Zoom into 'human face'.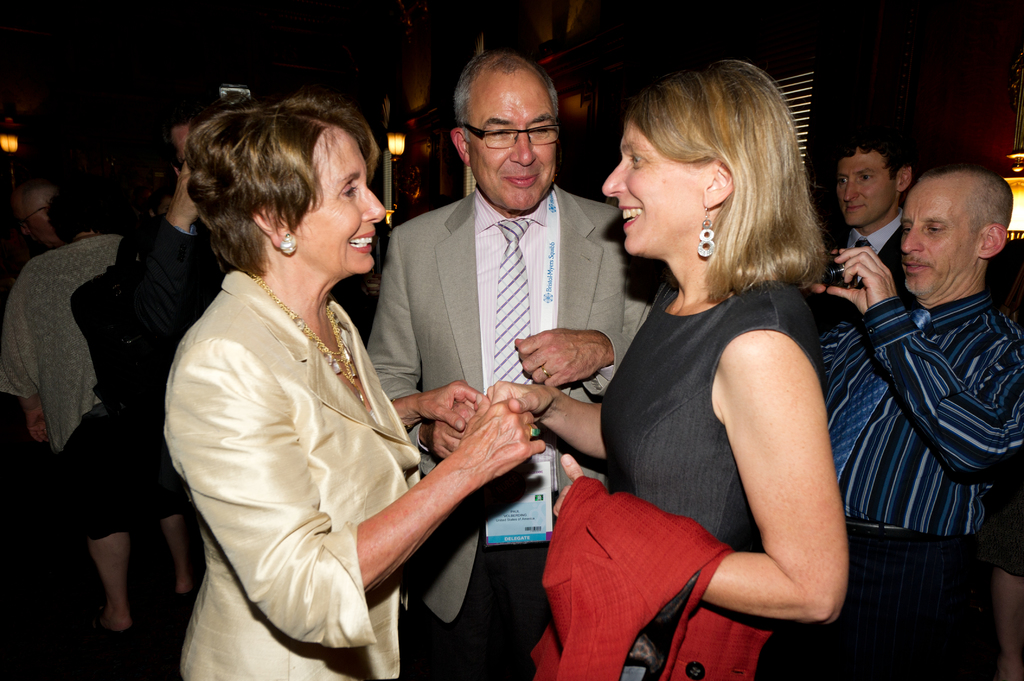
Zoom target: BBox(600, 120, 703, 255).
